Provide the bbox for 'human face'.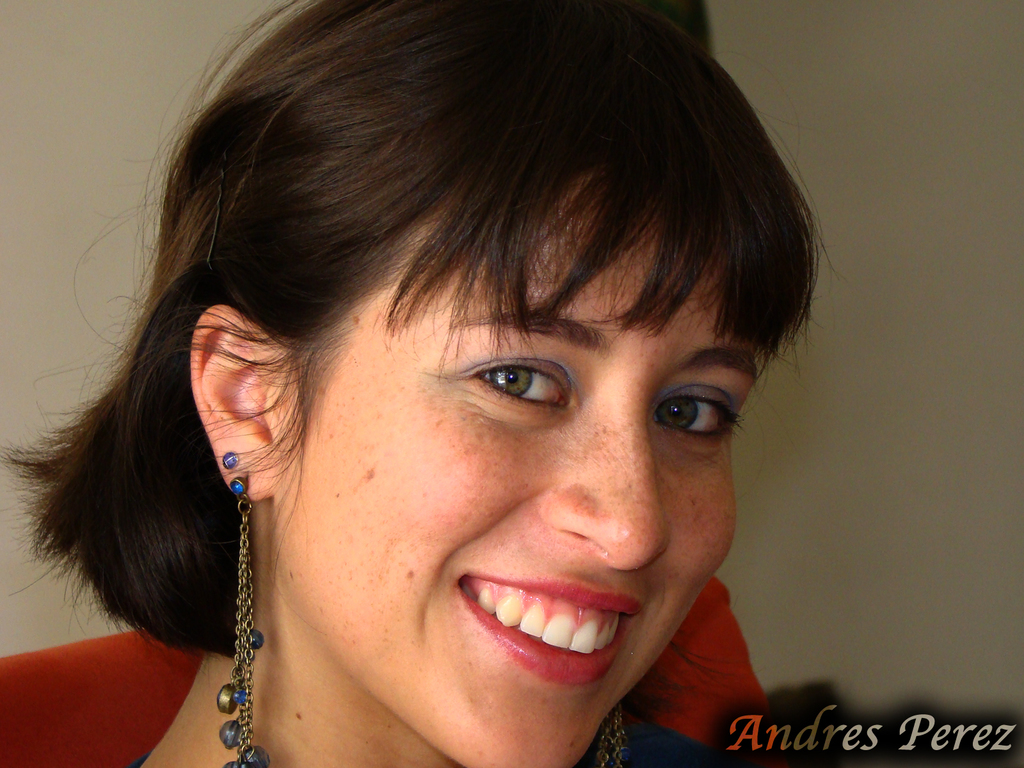
bbox=(301, 167, 754, 767).
